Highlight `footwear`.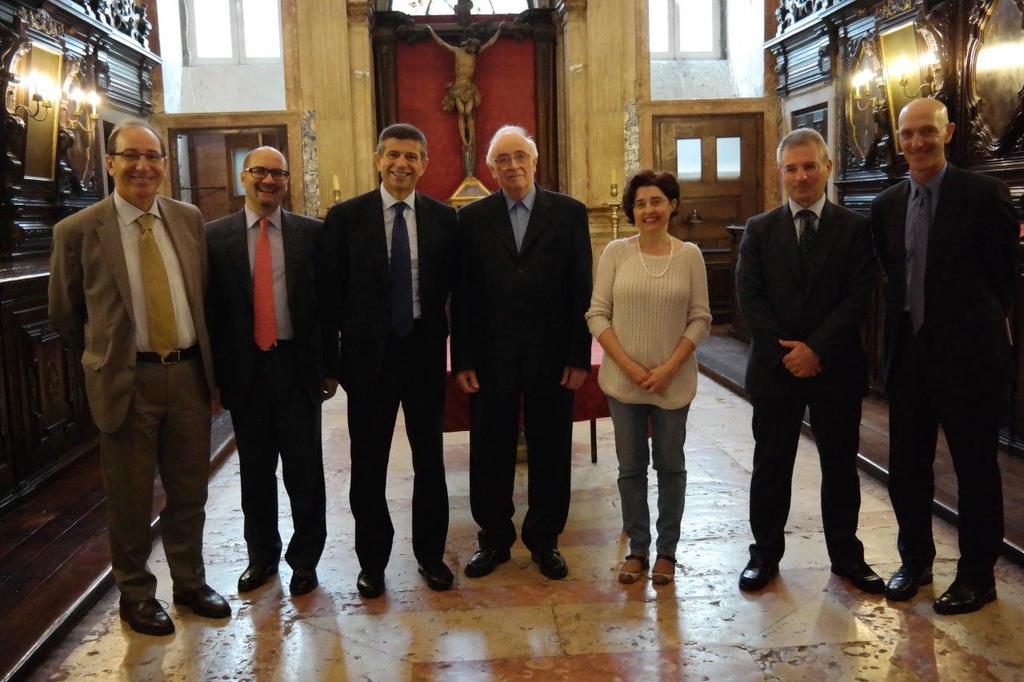
Highlighted region: 116:593:181:636.
